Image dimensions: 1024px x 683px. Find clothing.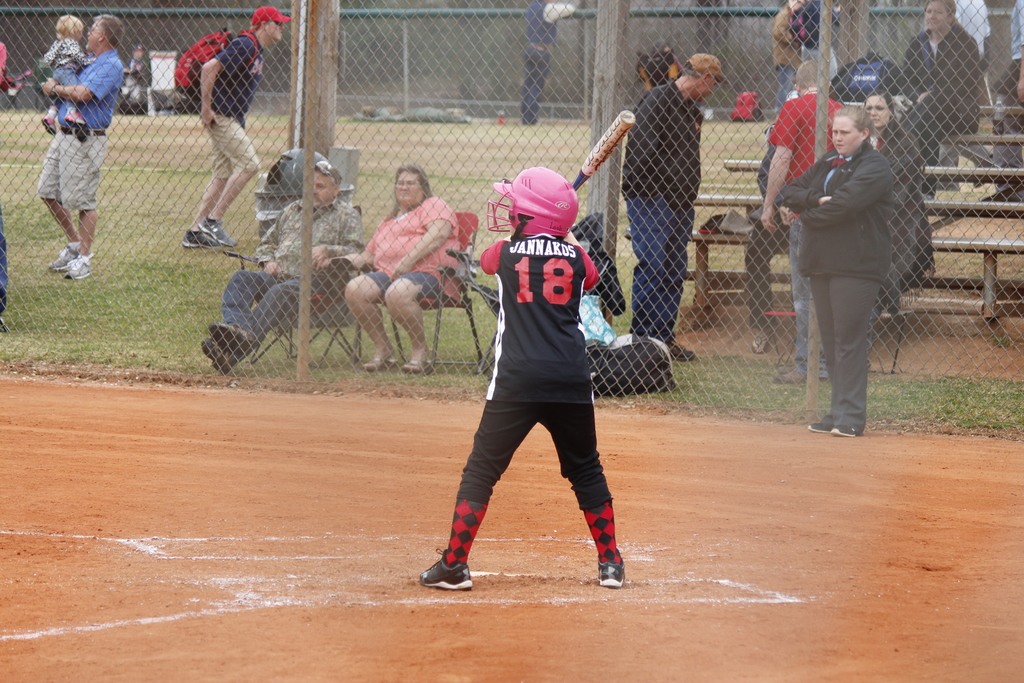
212,31,262,115.
